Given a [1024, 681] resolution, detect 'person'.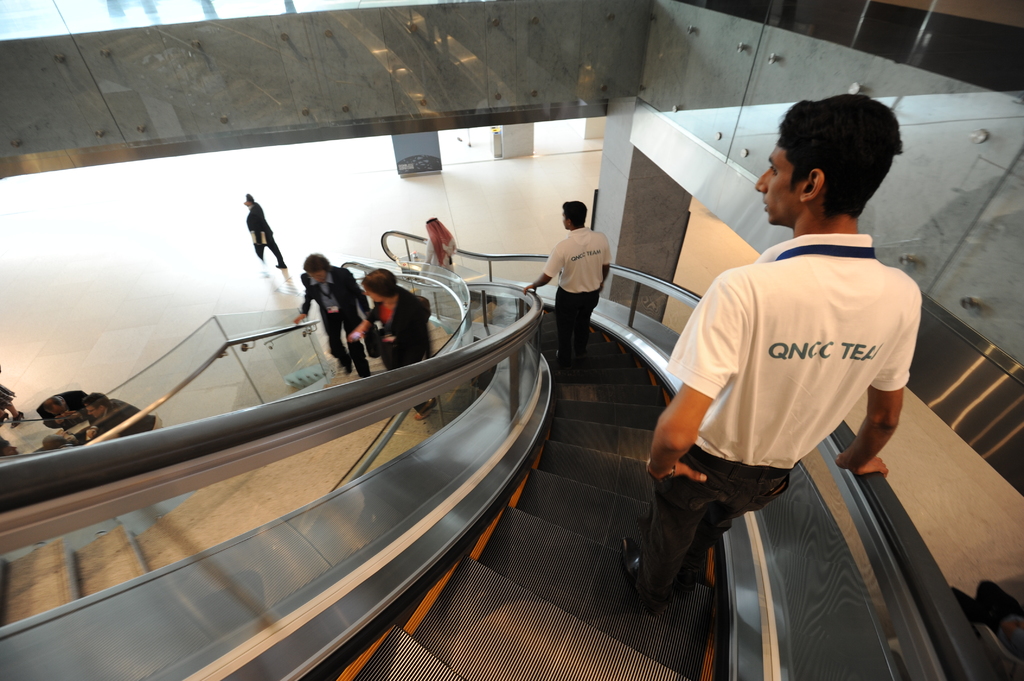
bbox(526, 200, 612, 358).
